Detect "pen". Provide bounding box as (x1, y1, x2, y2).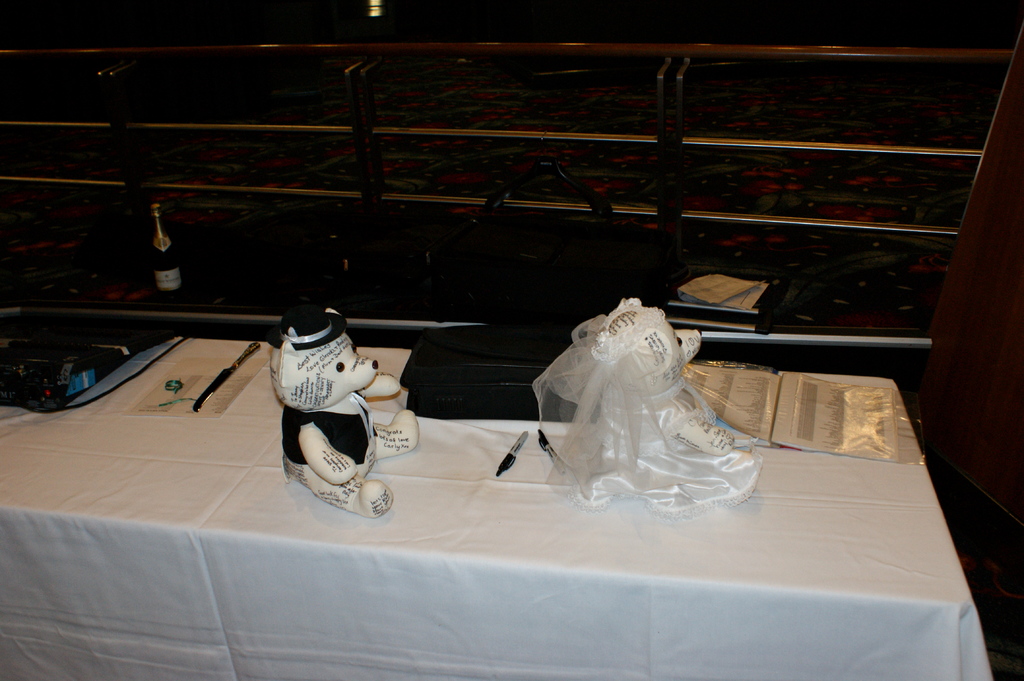
(227, 340, 261, 369).
